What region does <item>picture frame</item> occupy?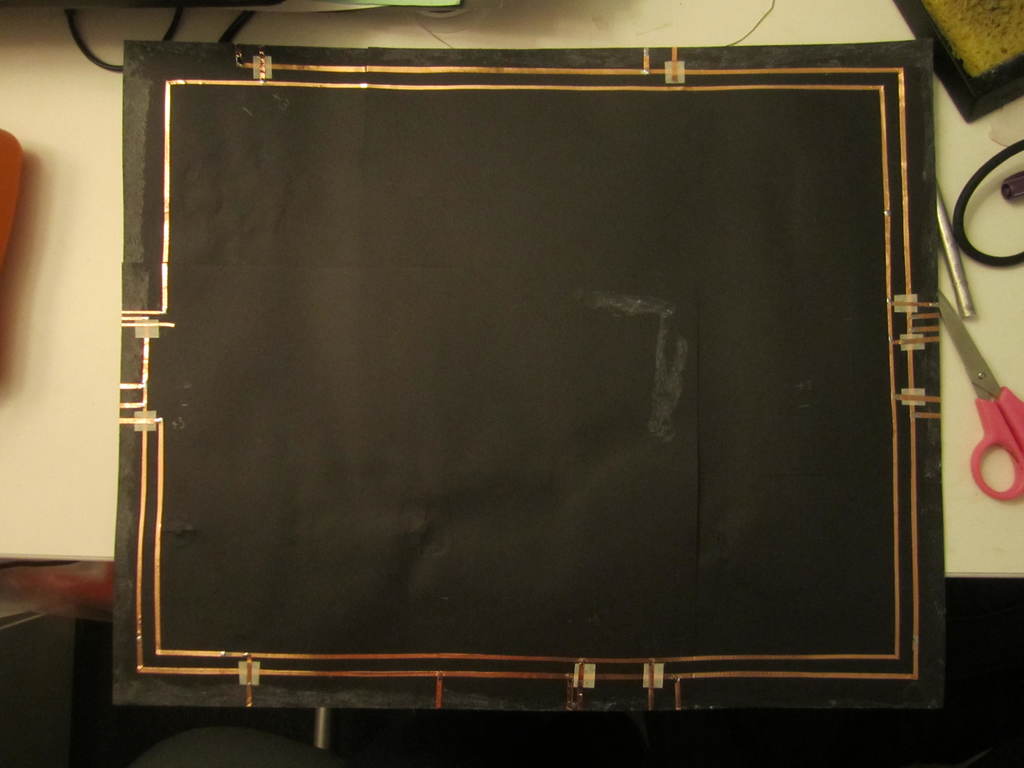
x1=891, y1=0, x2=1023, y2=125.
